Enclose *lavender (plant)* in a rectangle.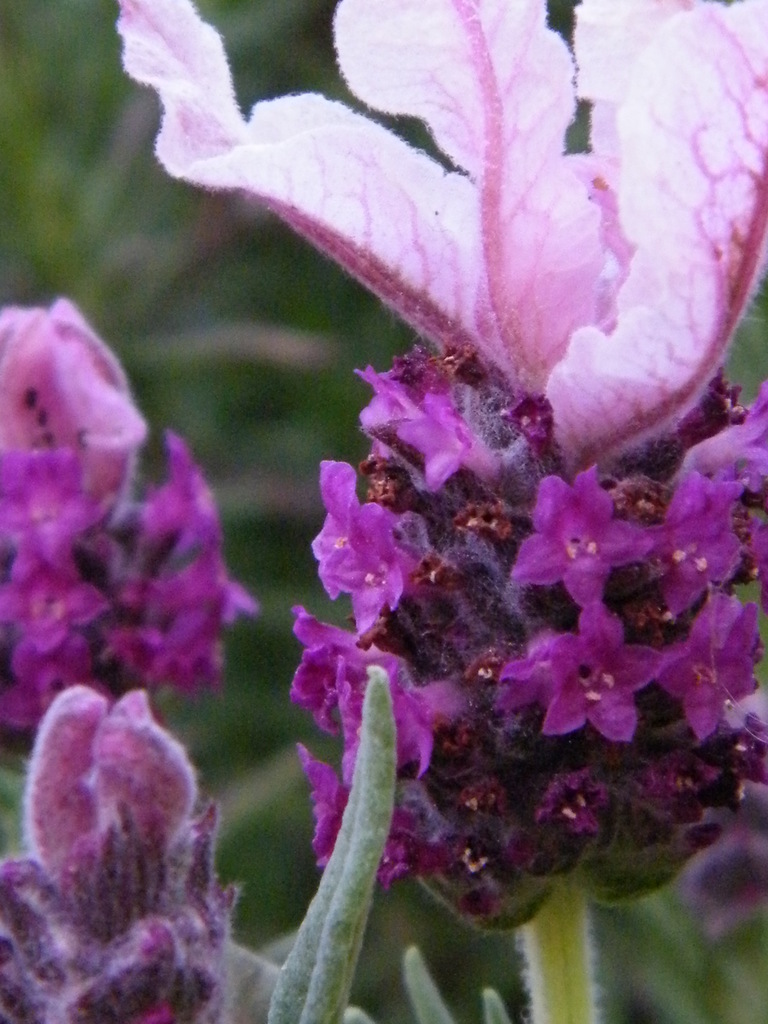
135/0/754/895.
